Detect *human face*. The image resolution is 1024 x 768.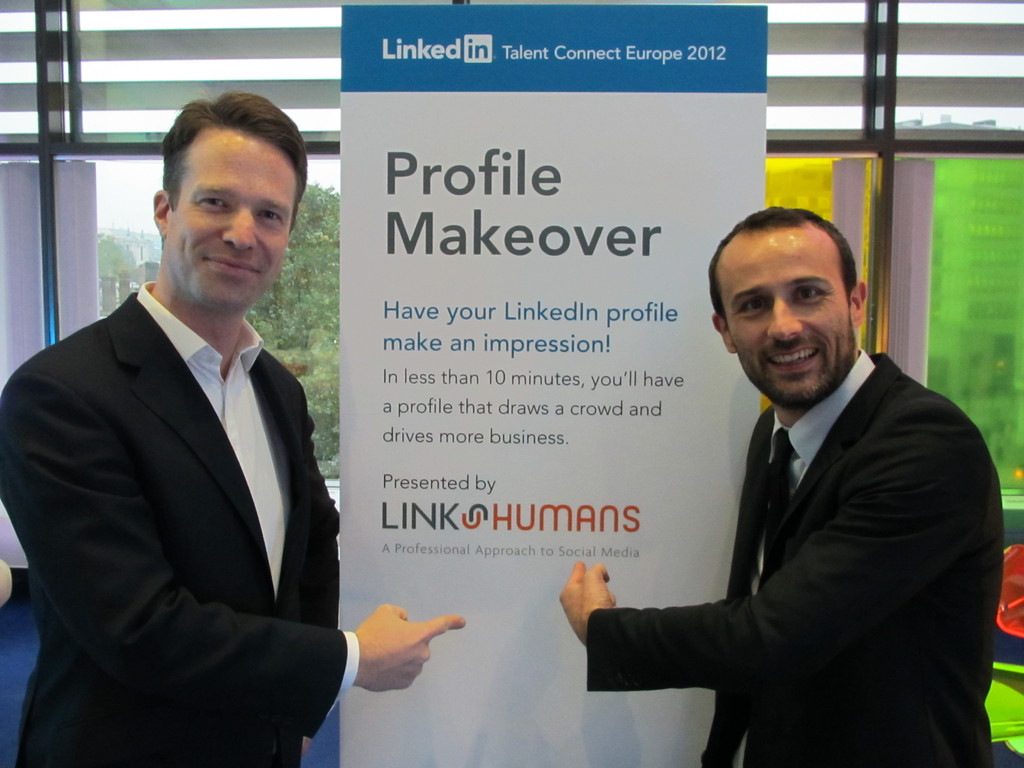
<bbox>716, 236, 849, 406</bbox>.
